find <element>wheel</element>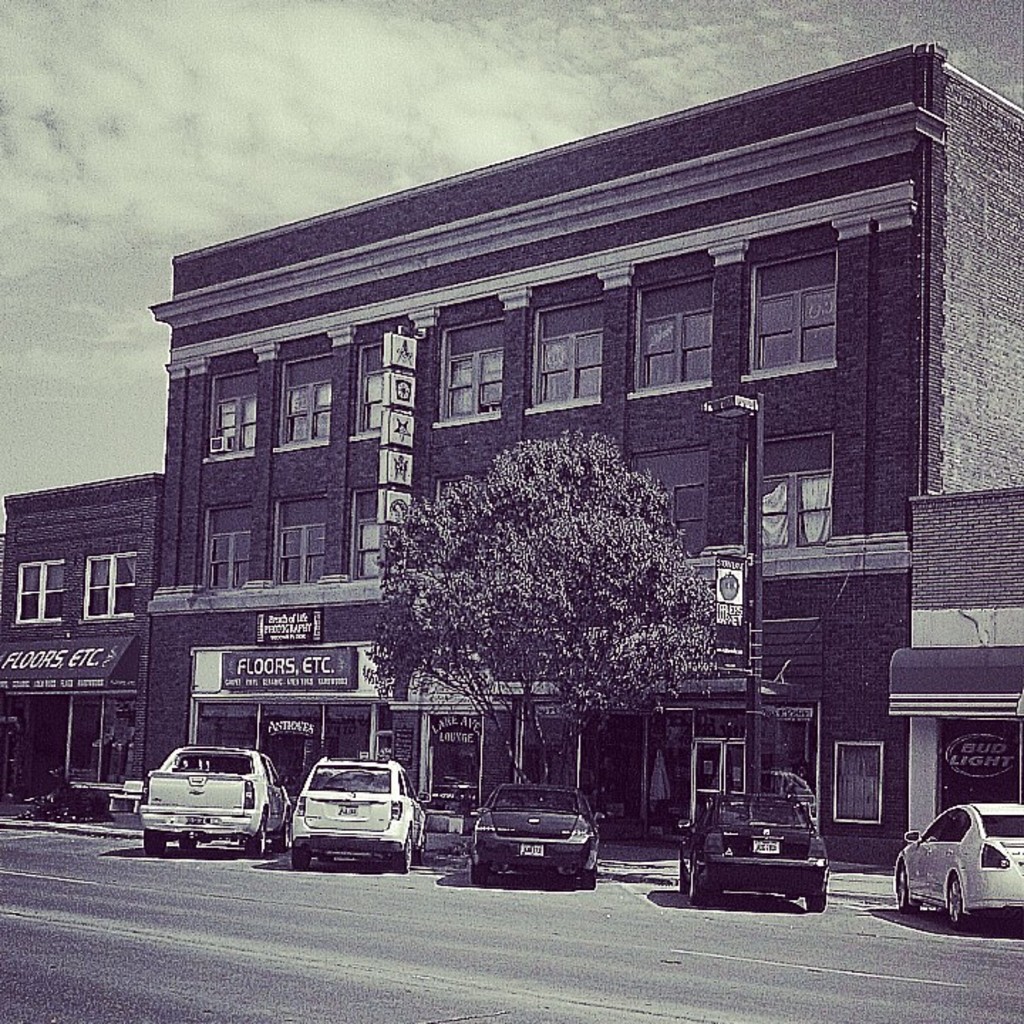
(left=690, top=865, right=717, bottom=905)
